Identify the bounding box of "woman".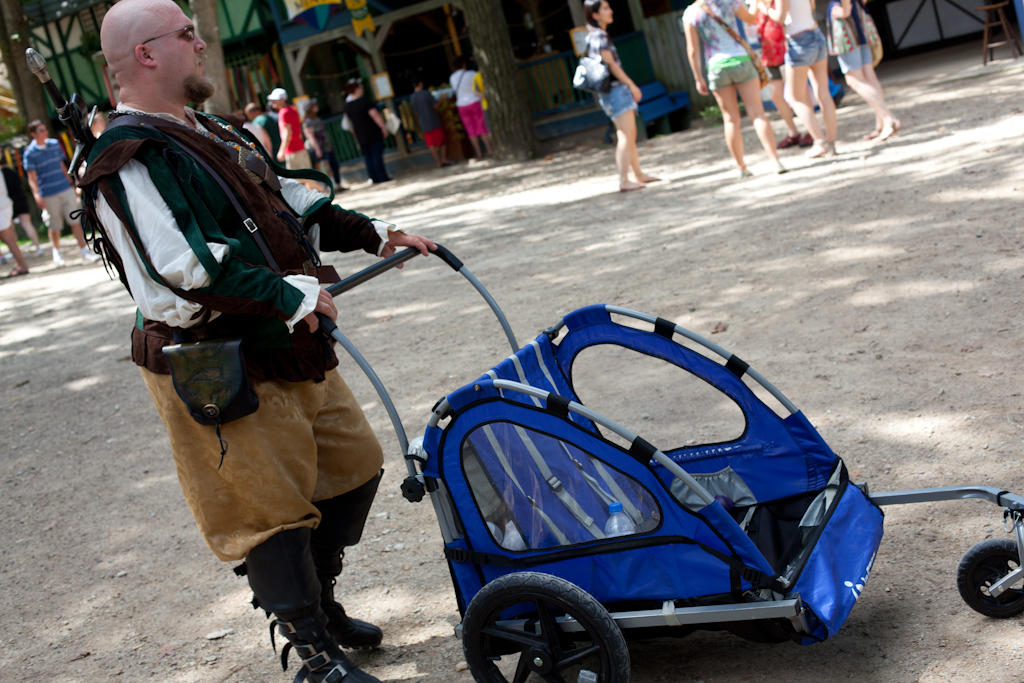
[left=756, top=0, right=840, bottom=155].
